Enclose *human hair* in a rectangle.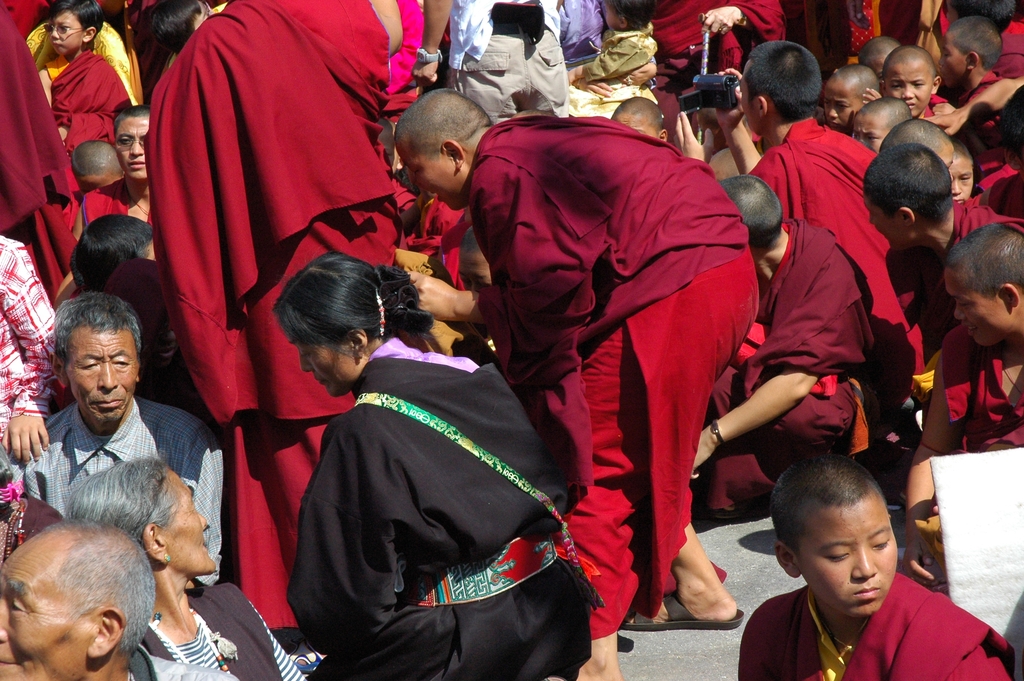
952:0:1016:37.
